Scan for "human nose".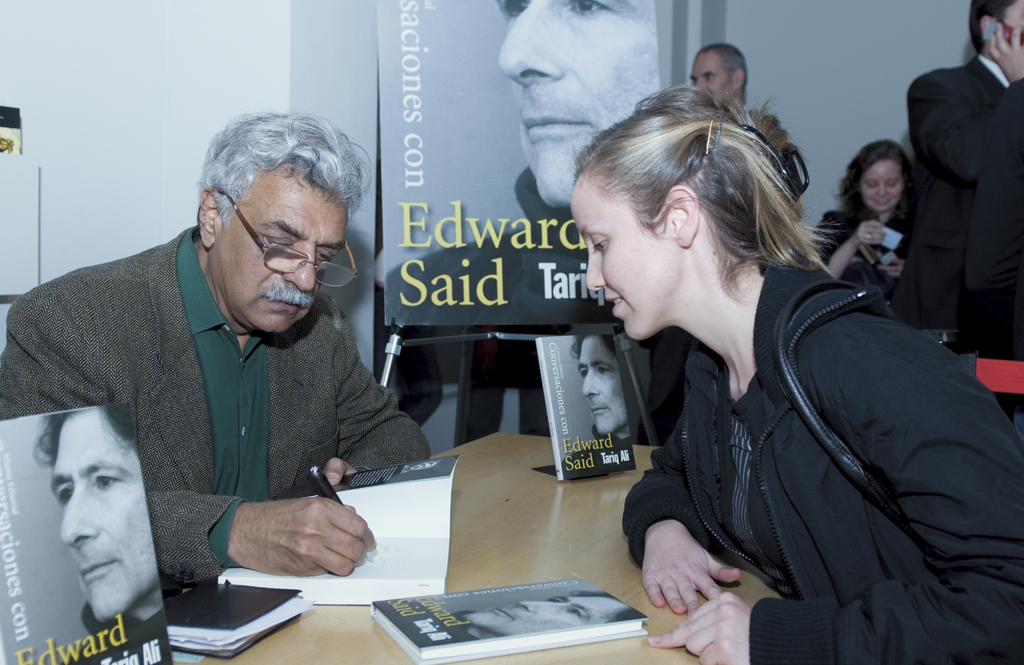
Scan result: bbox(495, 0, 569, 85).
